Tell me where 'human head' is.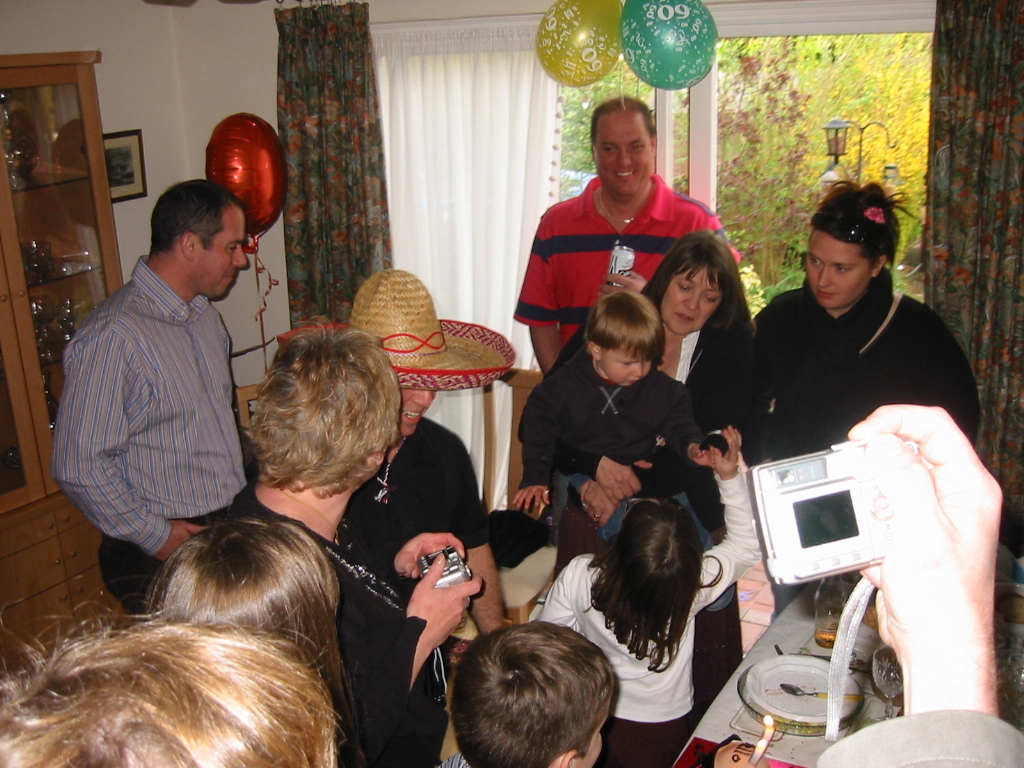
'human head' is at (left=152, top=179, right=248, bottom=298).
